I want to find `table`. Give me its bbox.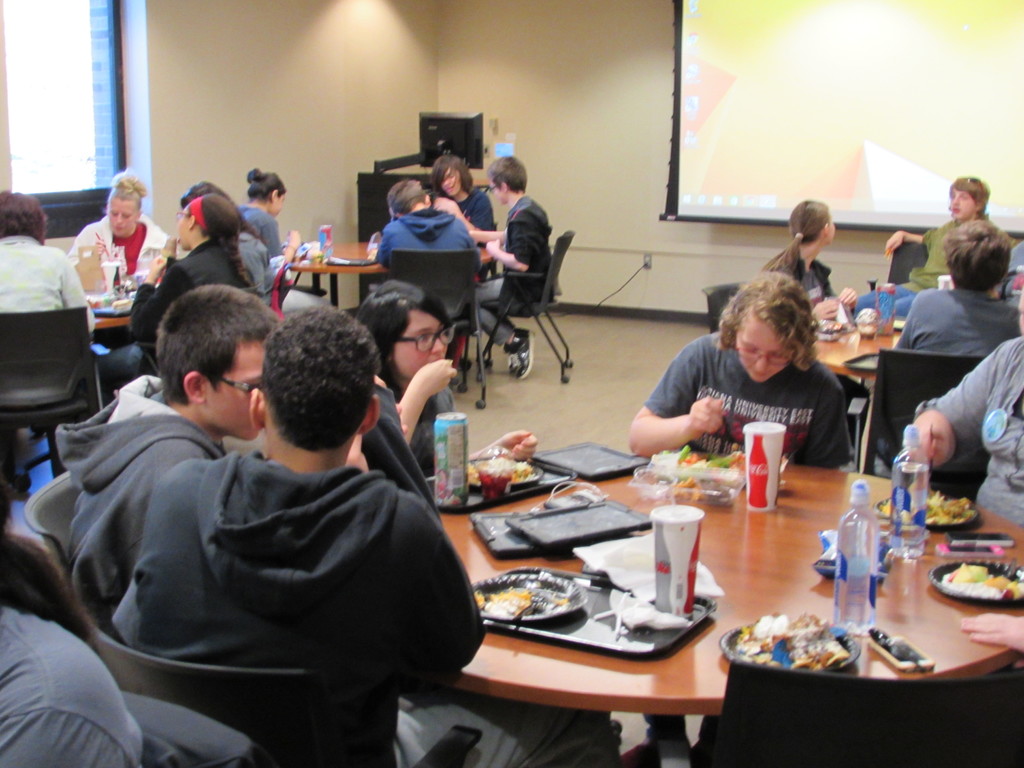
x1=372, y1=440, x2=995, y2=745.
